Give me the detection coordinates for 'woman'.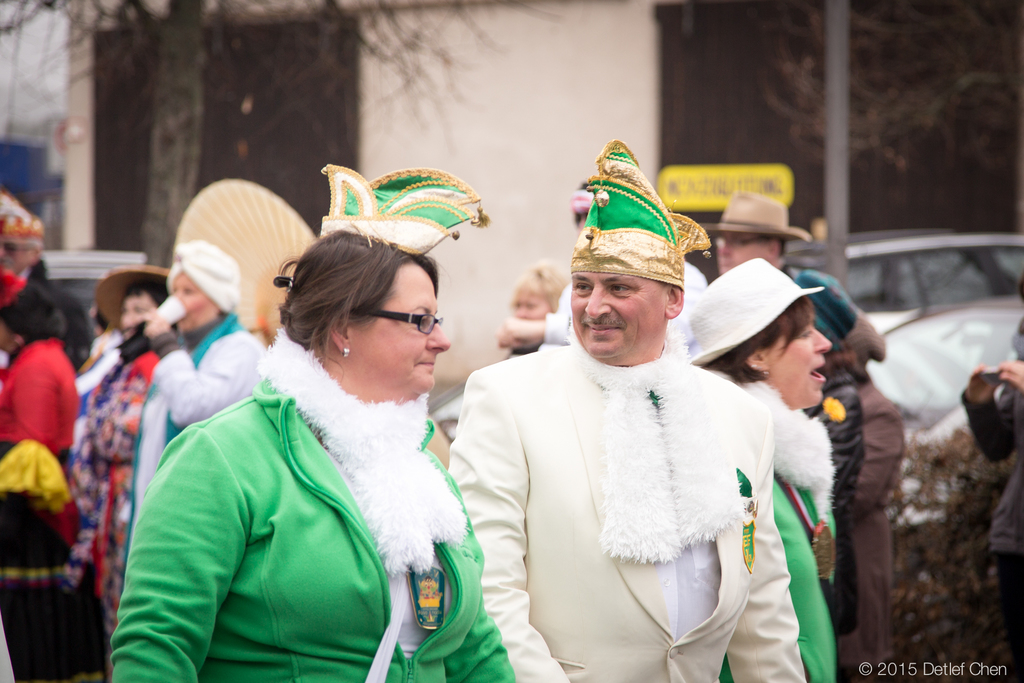
<box>0,272,79,554</box>.
